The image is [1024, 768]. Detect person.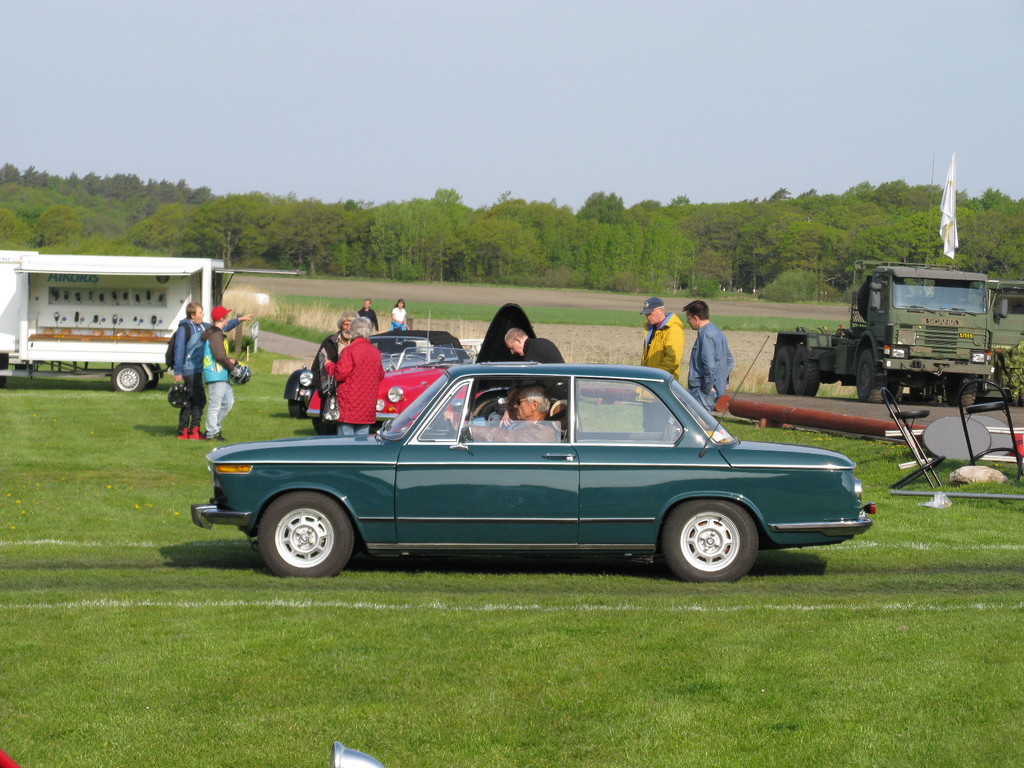
Detection: x1=198 y1=307 x2=242 y2=440.
